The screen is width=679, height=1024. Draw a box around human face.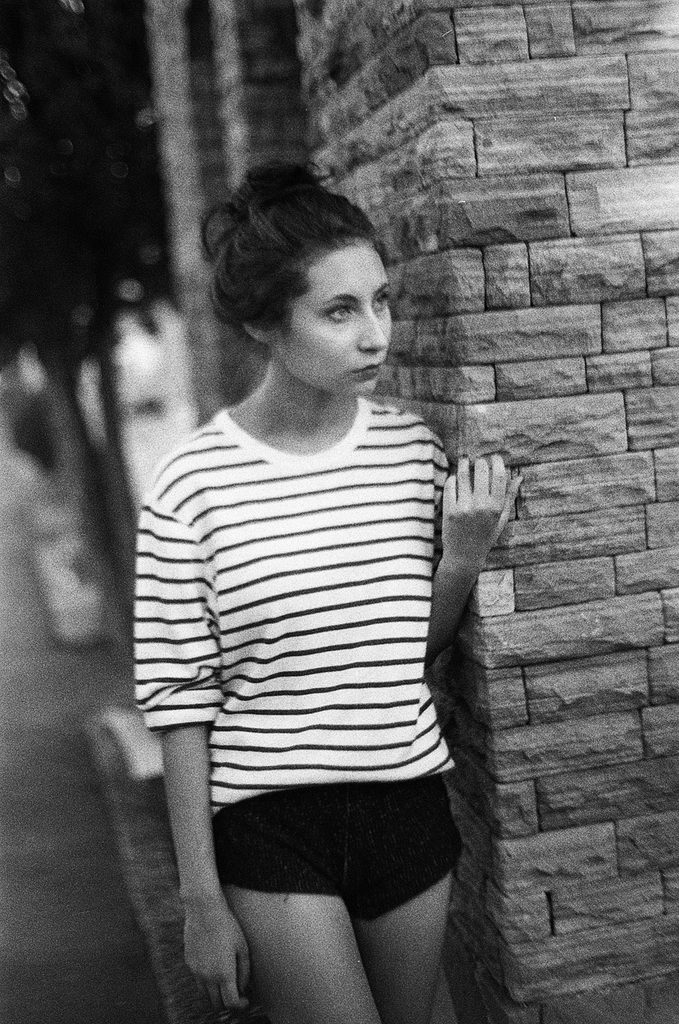
(285, 238, 395, 399).
